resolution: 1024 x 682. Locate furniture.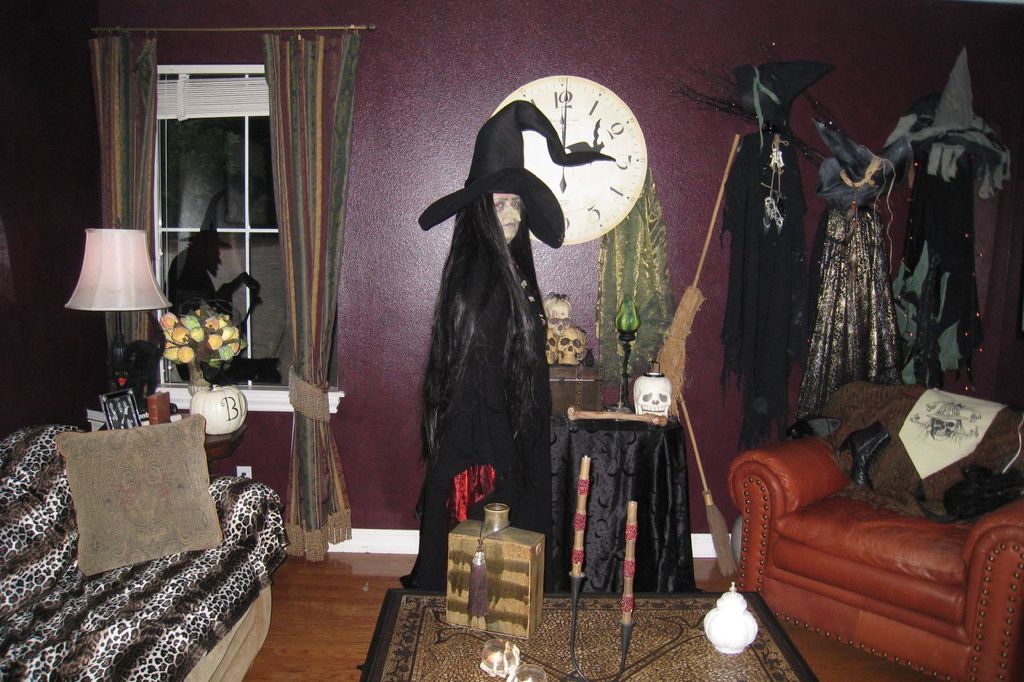
[729,377,1023,681].
